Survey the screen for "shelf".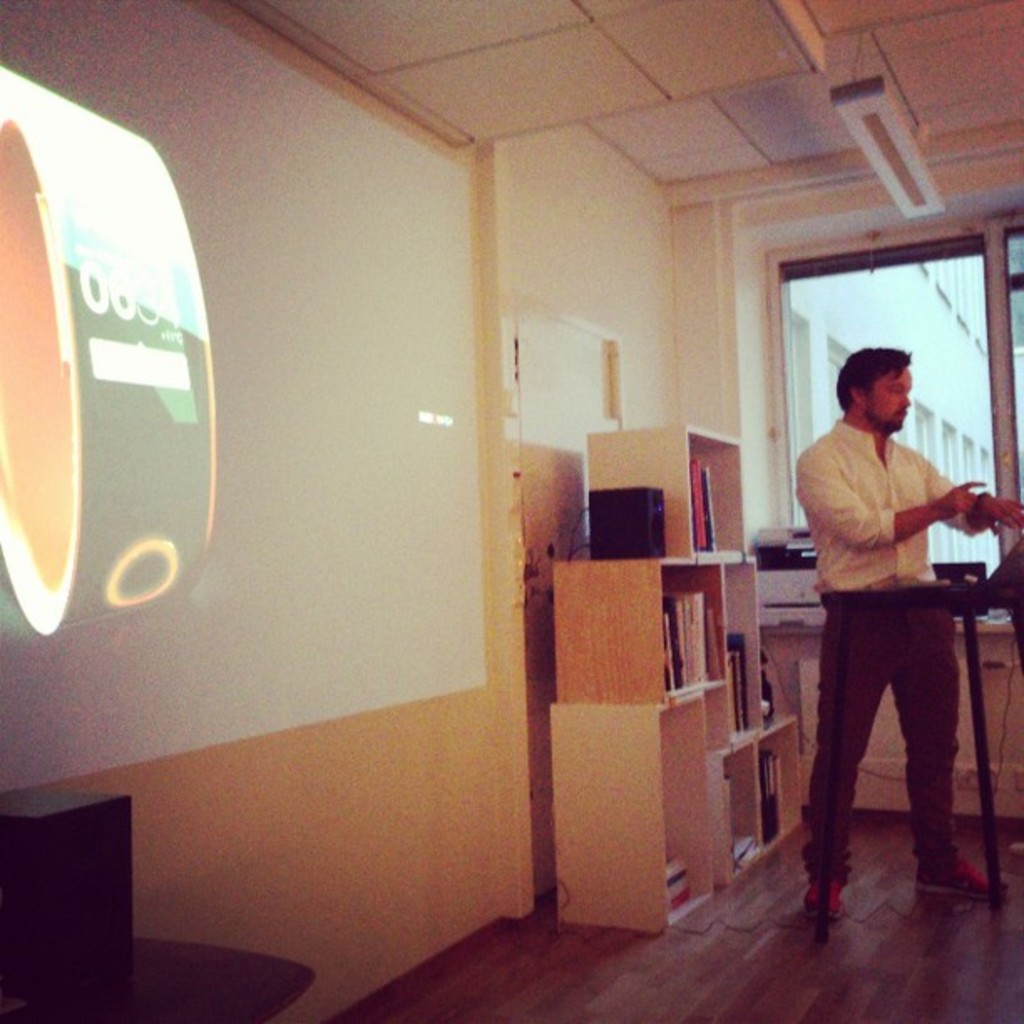
Survey found: rect(544, 689, 743, 927).
